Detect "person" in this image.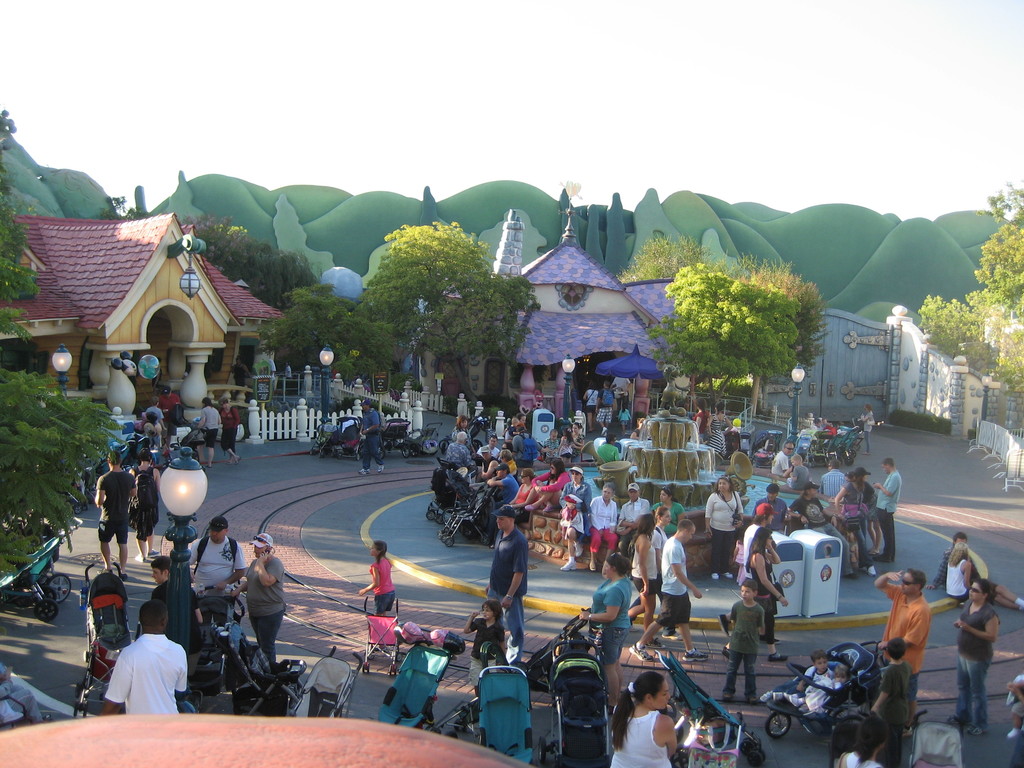
Detection: [x1=578, y1=553, x2=633, y2=712].
